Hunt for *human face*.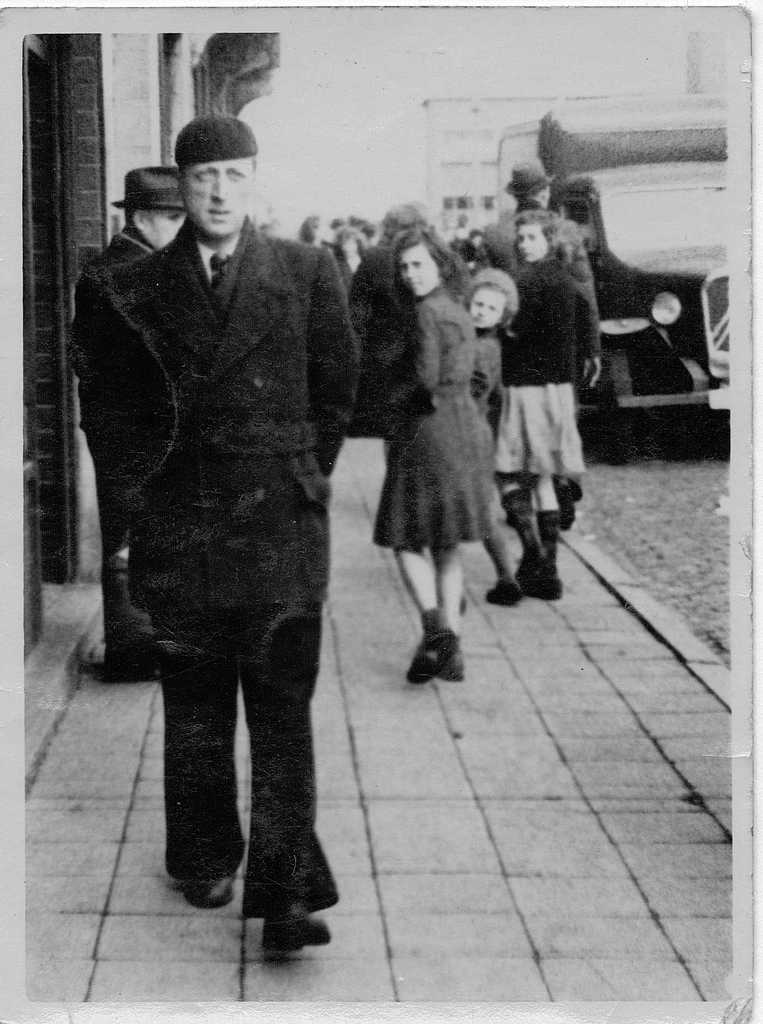
Hunted down at <region>180, 159, 253, 237</region>.
